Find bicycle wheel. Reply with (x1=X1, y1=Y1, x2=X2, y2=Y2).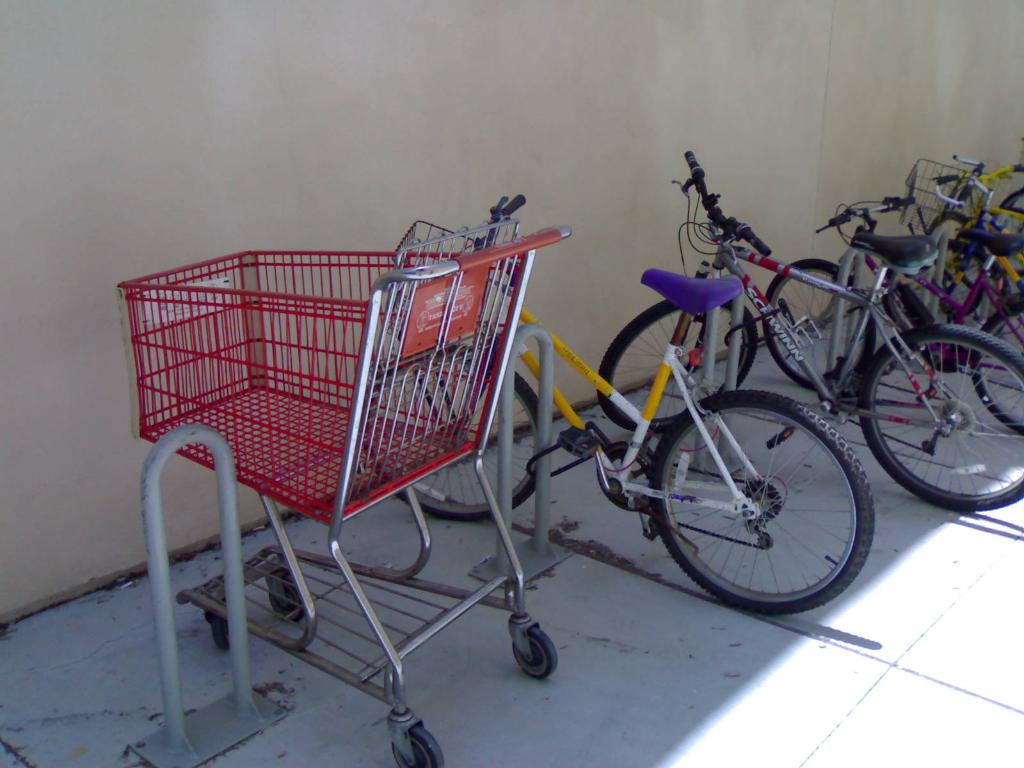
(x1=758, y1=257, x2=881, y2=388).
